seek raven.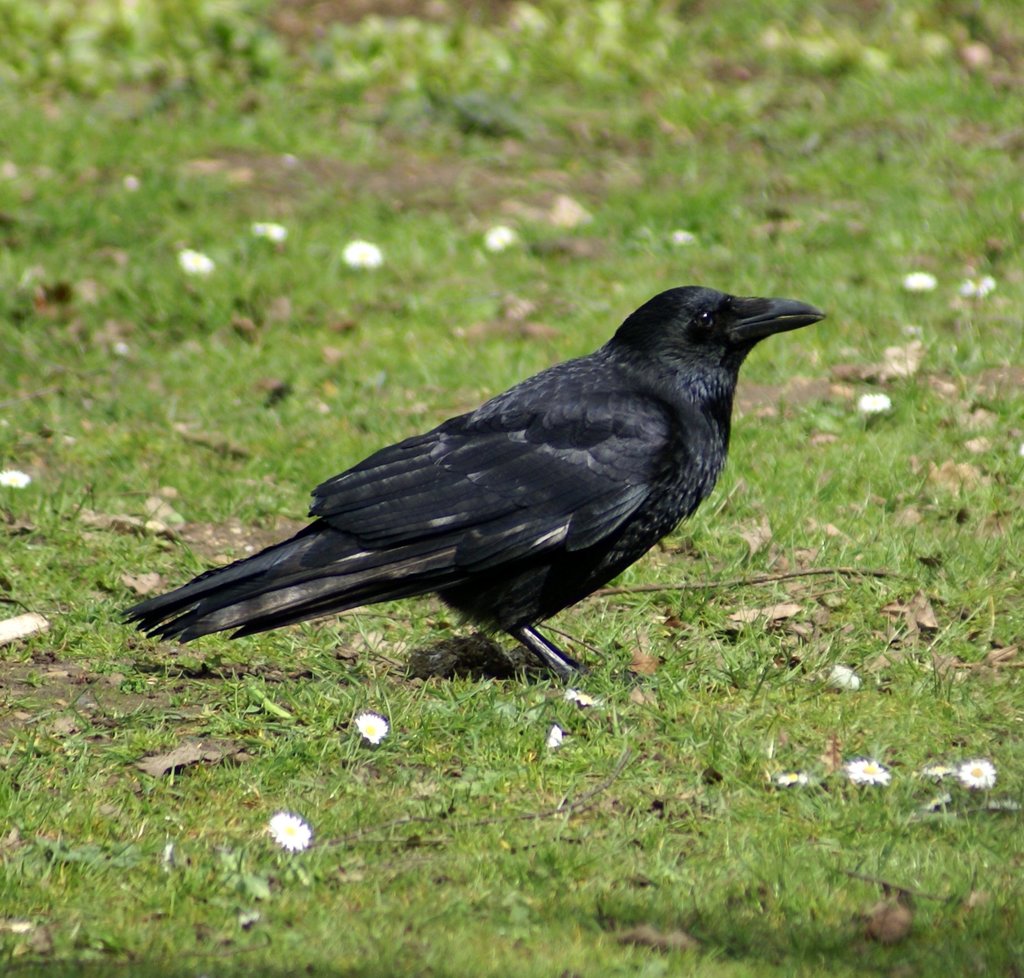
<bbox>121, 282, 821, 679</bbox>.
